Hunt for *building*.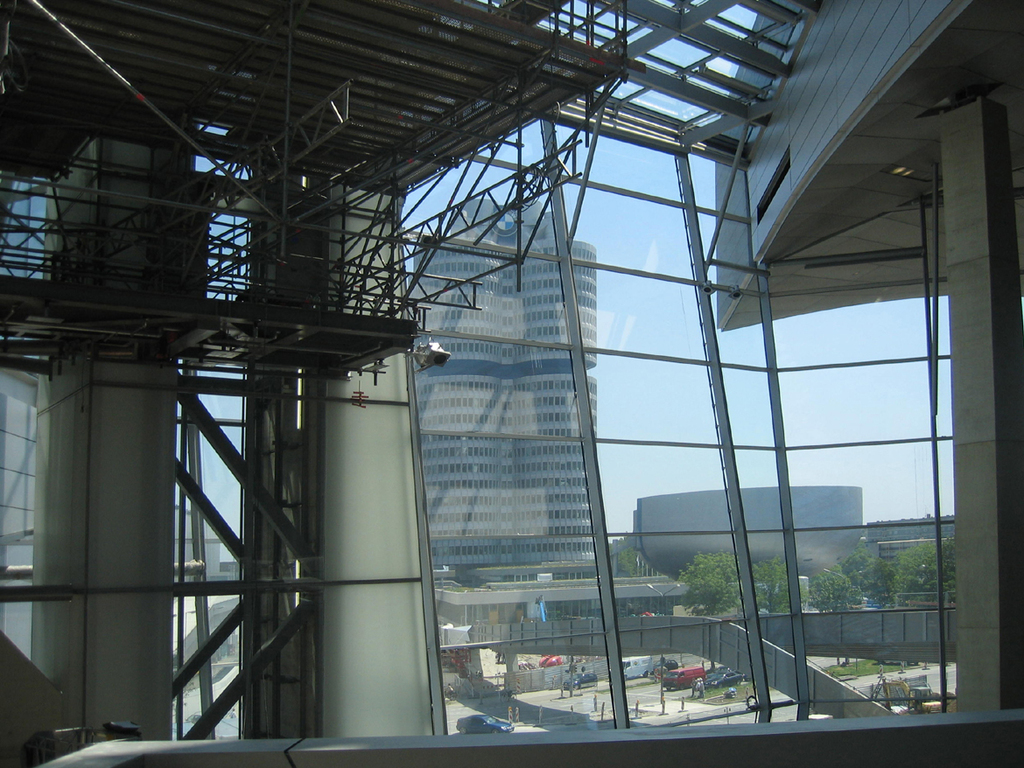
Hunted down at bbox=(0, 0, 1023, 767).
